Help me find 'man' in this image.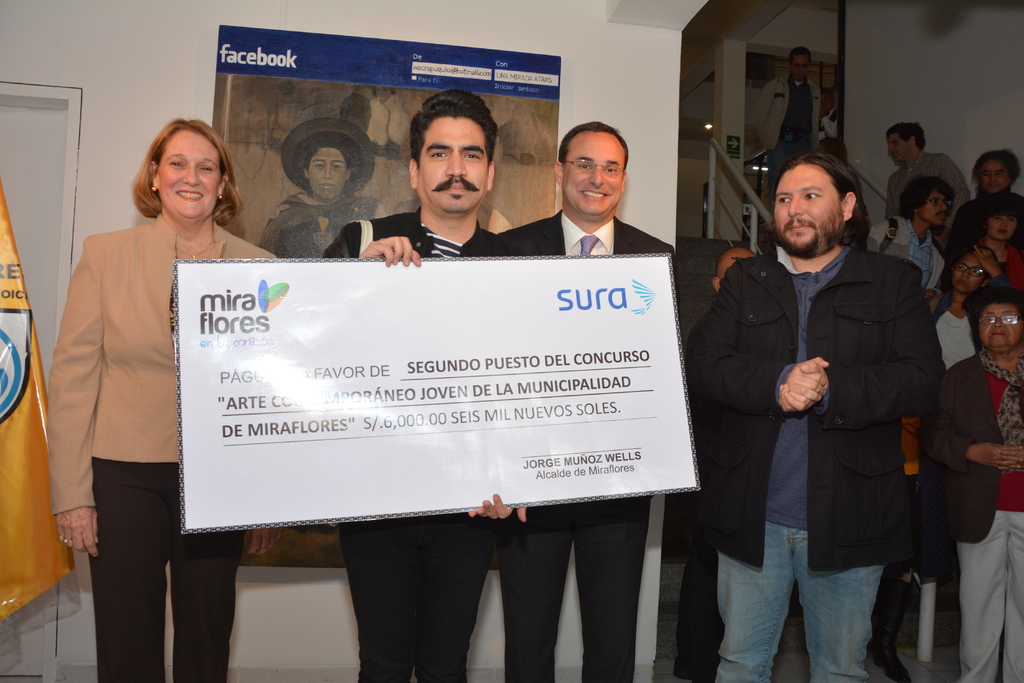
Found it: BBox(694, 123, 952, 664).
